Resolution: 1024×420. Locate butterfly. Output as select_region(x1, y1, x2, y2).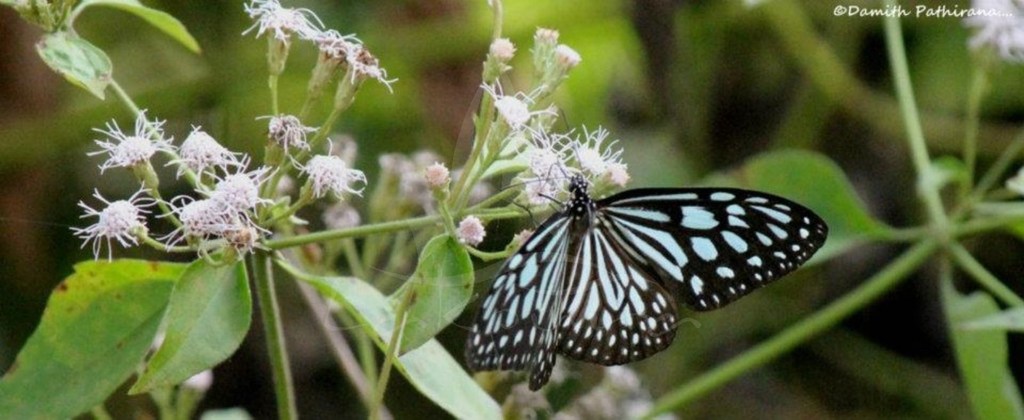
select_region(463, 107, 830, 391).
